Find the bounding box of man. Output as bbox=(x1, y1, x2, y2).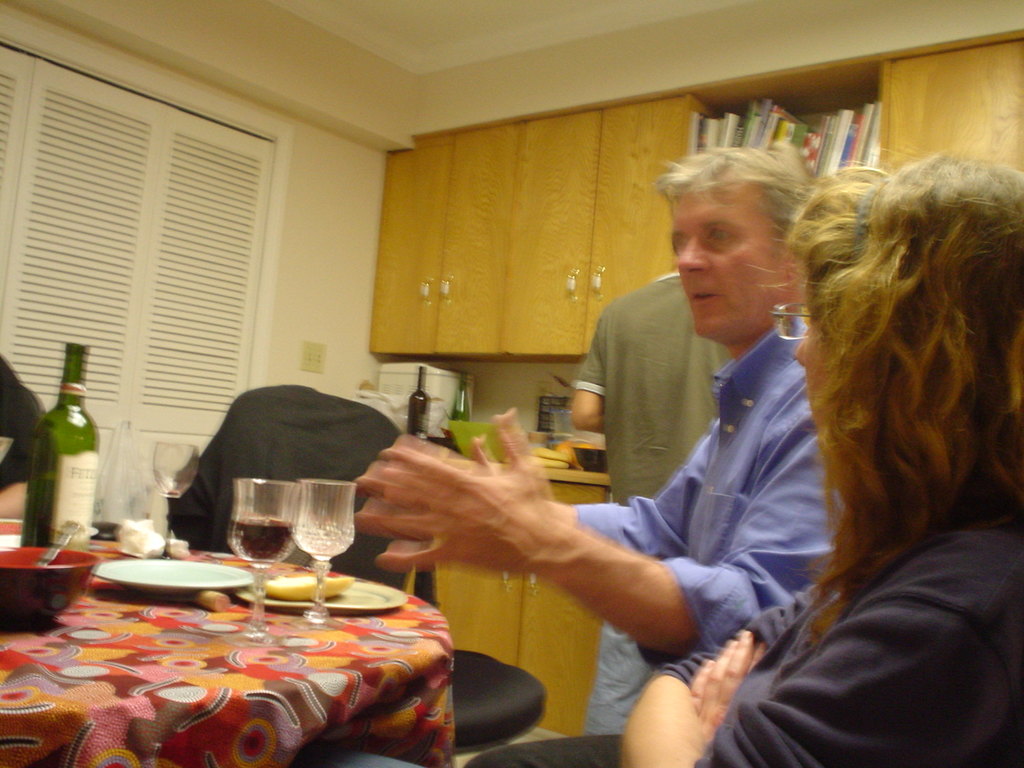
bbox=(347, 135, 816, 675).
